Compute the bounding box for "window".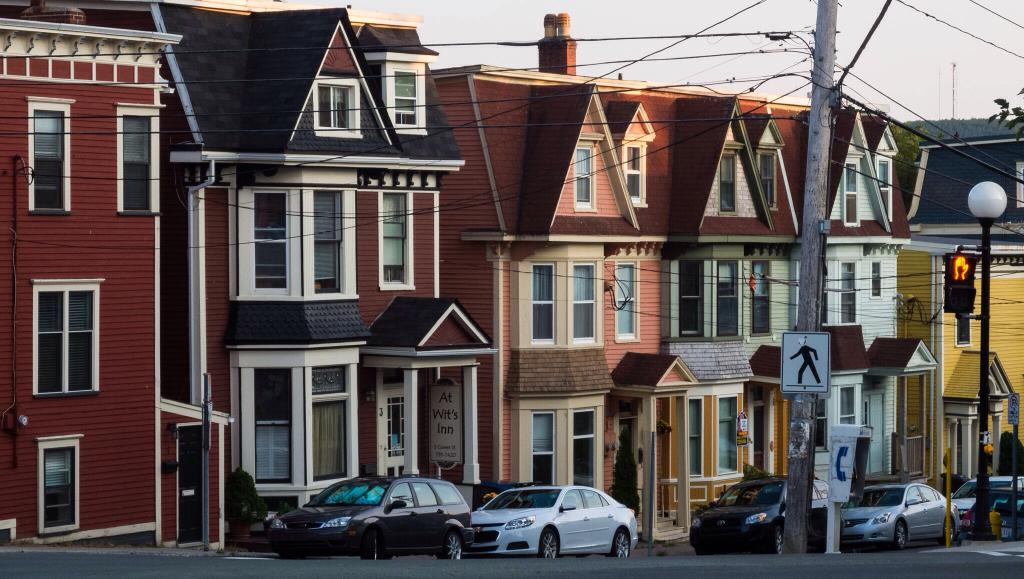
left=116, top=105, right=165, bottom=215.
